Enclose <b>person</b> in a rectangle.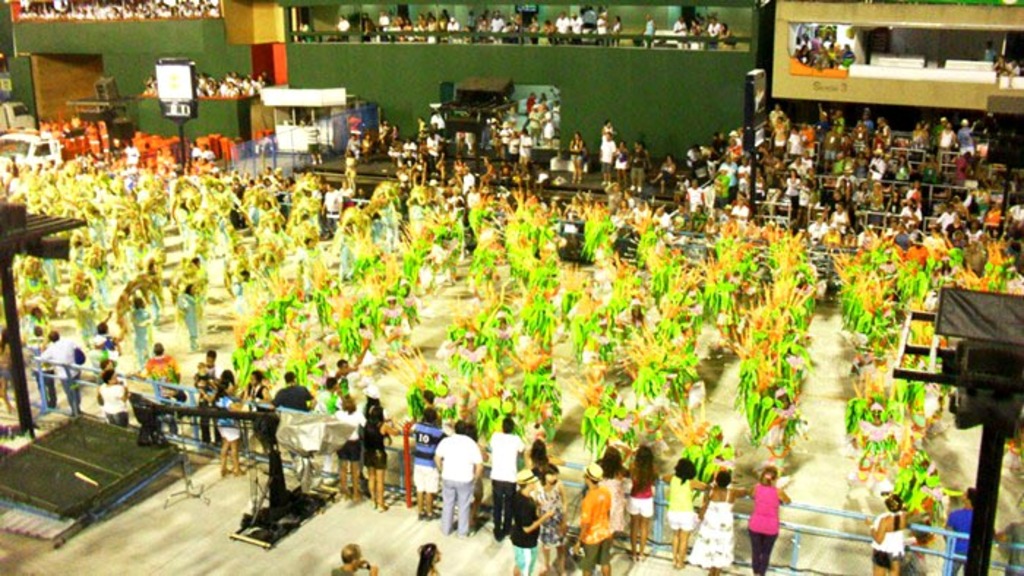
select_region(211, 382, 247, 472).
